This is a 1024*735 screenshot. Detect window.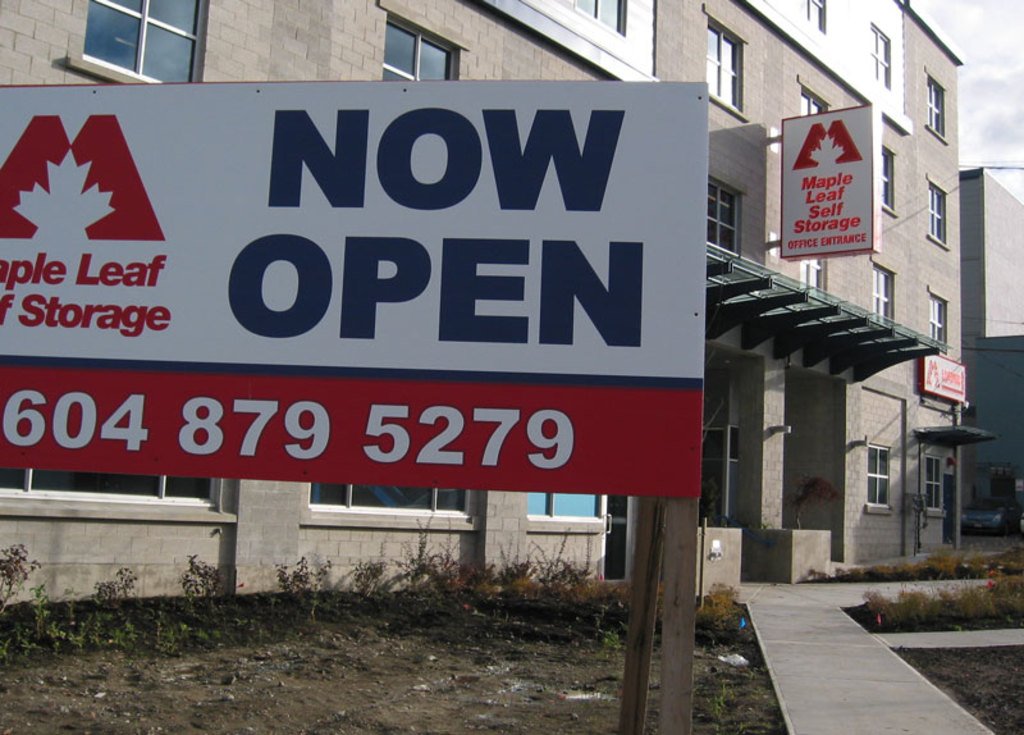
370/8/475/87.
